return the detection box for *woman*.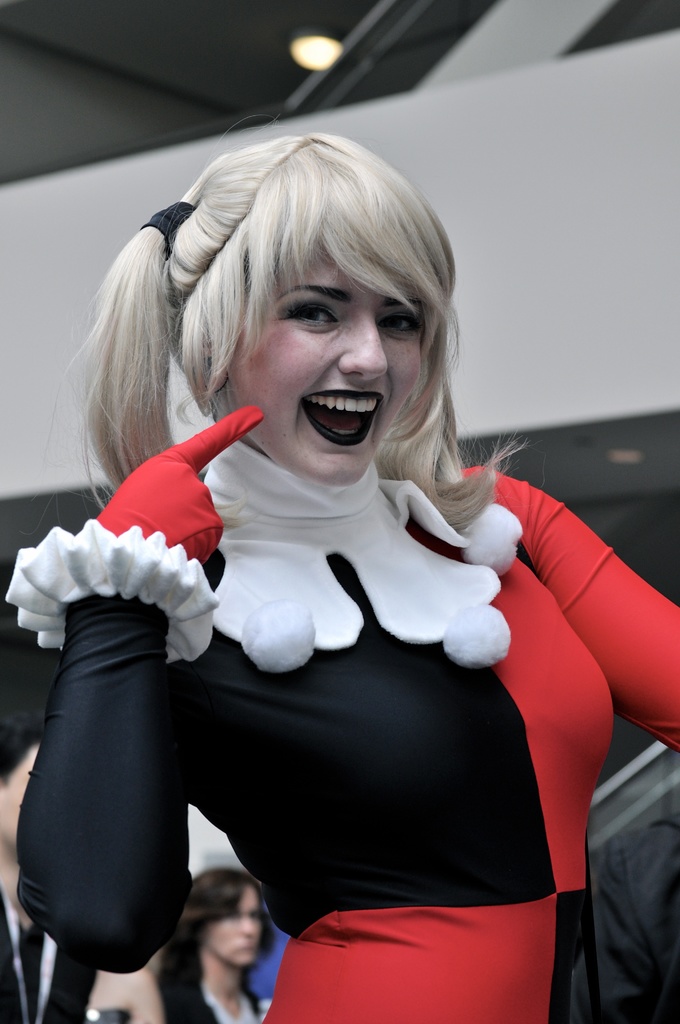
left=0, top=714, right=145, bottom=1023.
